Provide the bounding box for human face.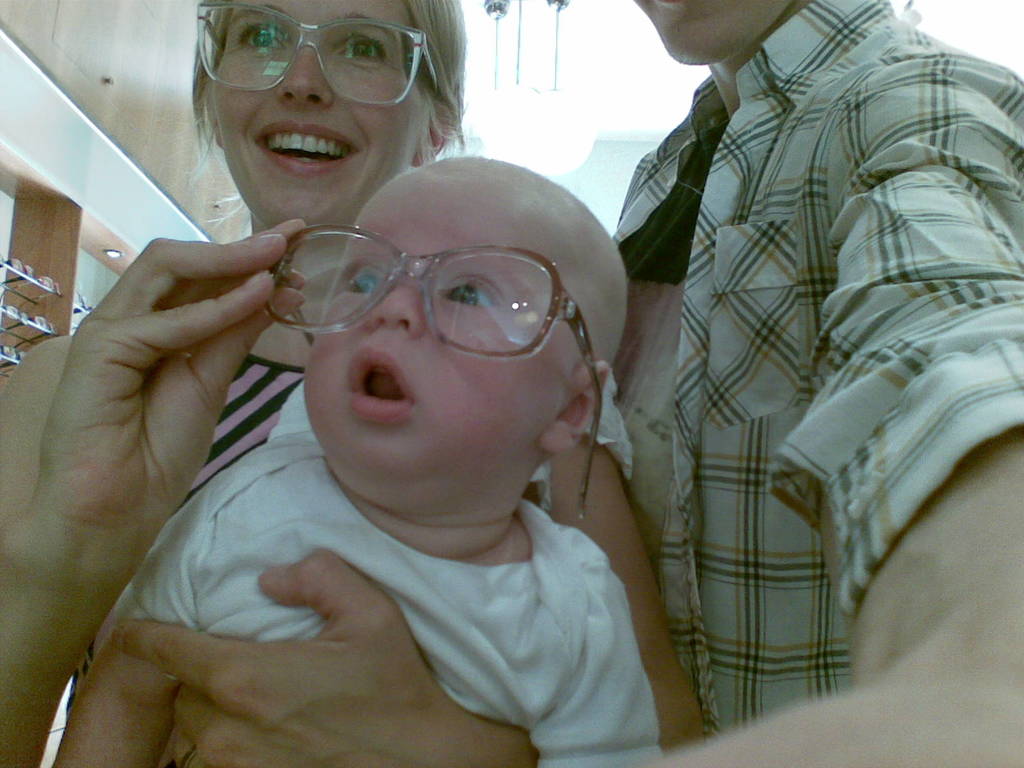
(x1=305, y1=177, x2=570, y2=485).
